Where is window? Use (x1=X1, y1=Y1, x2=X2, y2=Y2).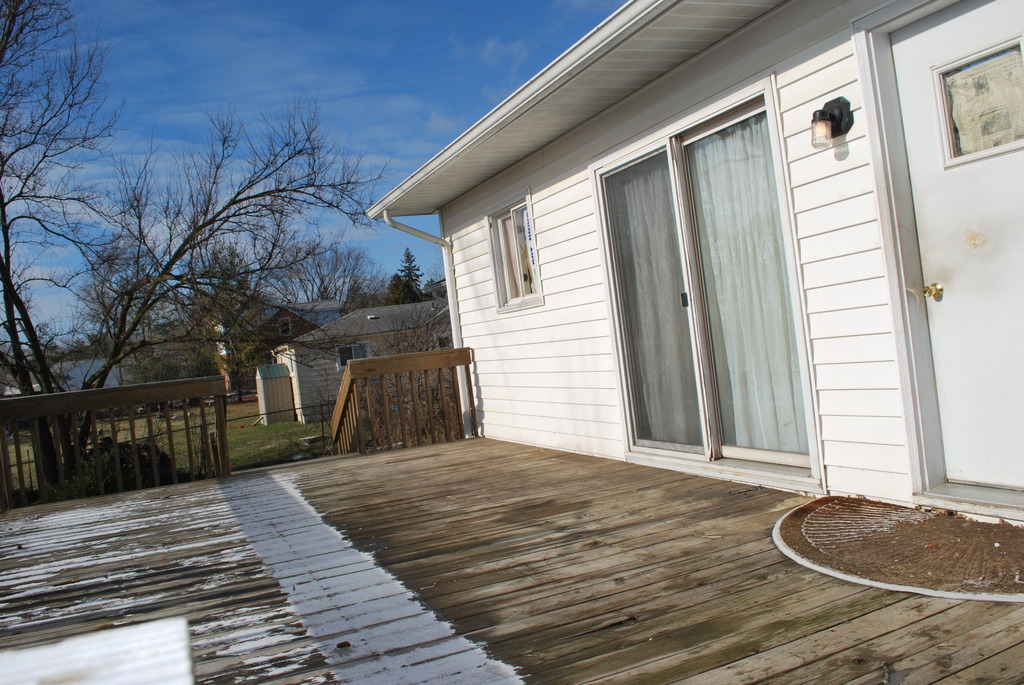
(x1=483, y1=185, x2=544, y2=315).
